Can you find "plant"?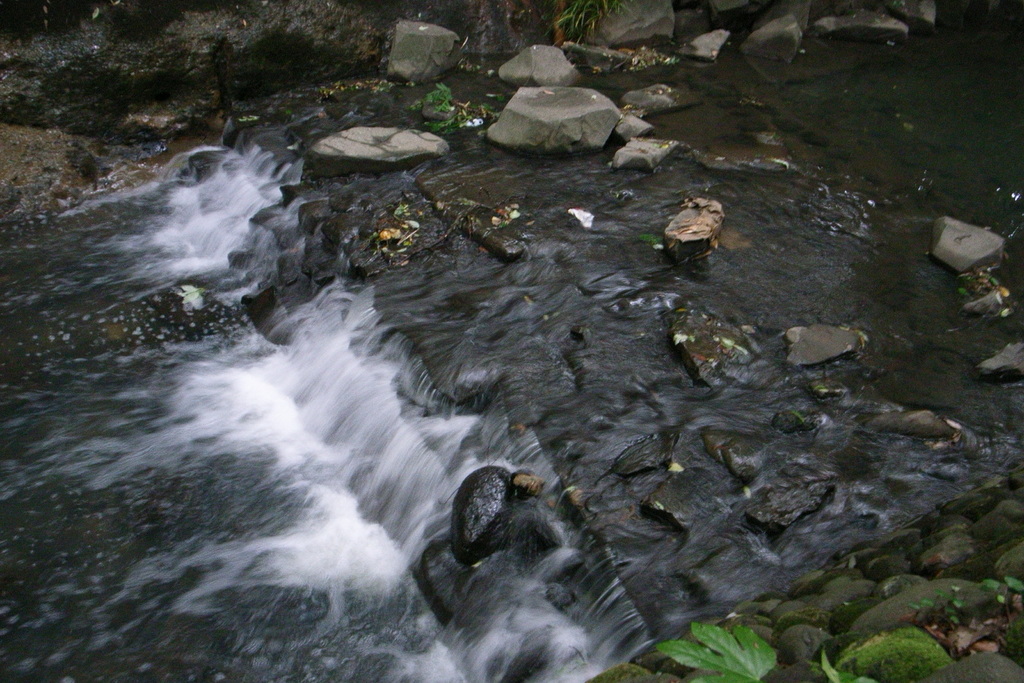
Yes, bounding box: pyautogui.locateOnScreen(410, 79, 506, 138).
